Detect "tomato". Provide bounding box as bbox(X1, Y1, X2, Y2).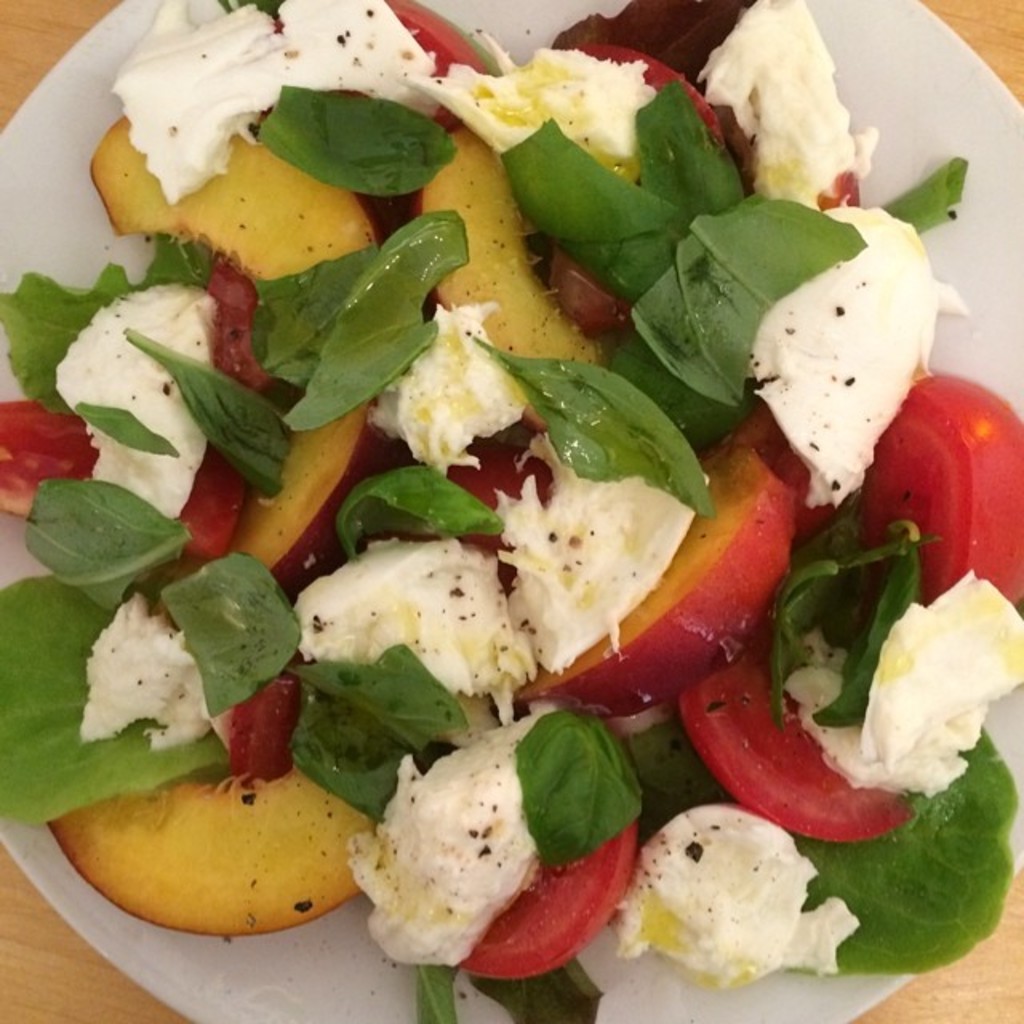
bbox(461, 826, 650, 981).
